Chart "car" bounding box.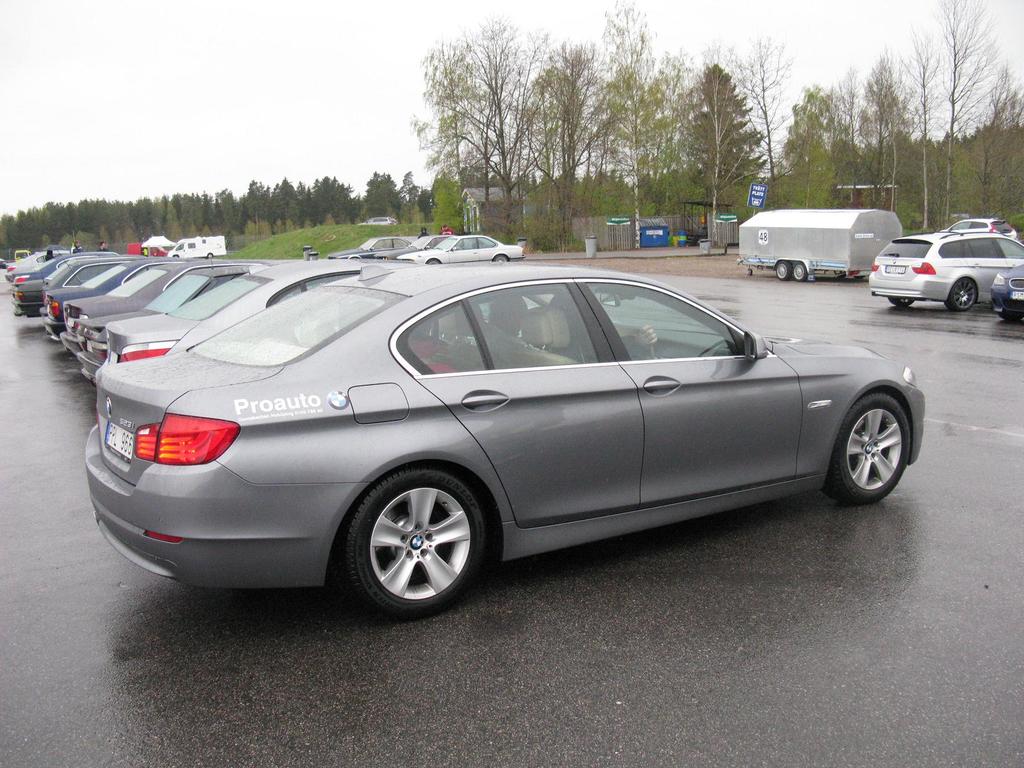
Charted: box=[75, 268, 945, 621].
